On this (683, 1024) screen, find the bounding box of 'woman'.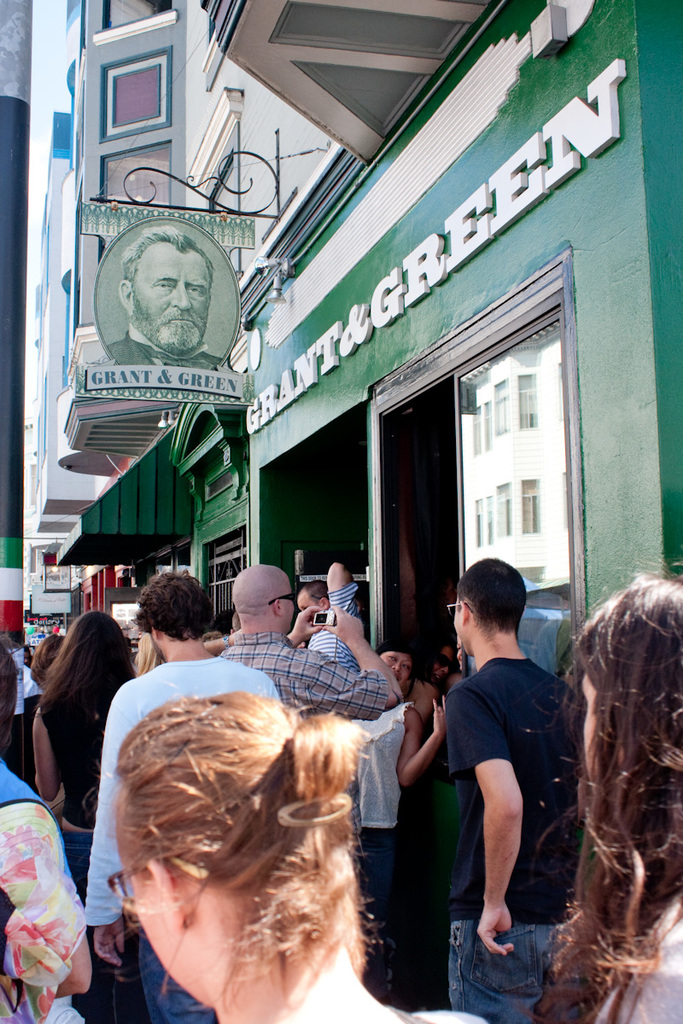
Bounding box: 29, 606, 140, 897.
